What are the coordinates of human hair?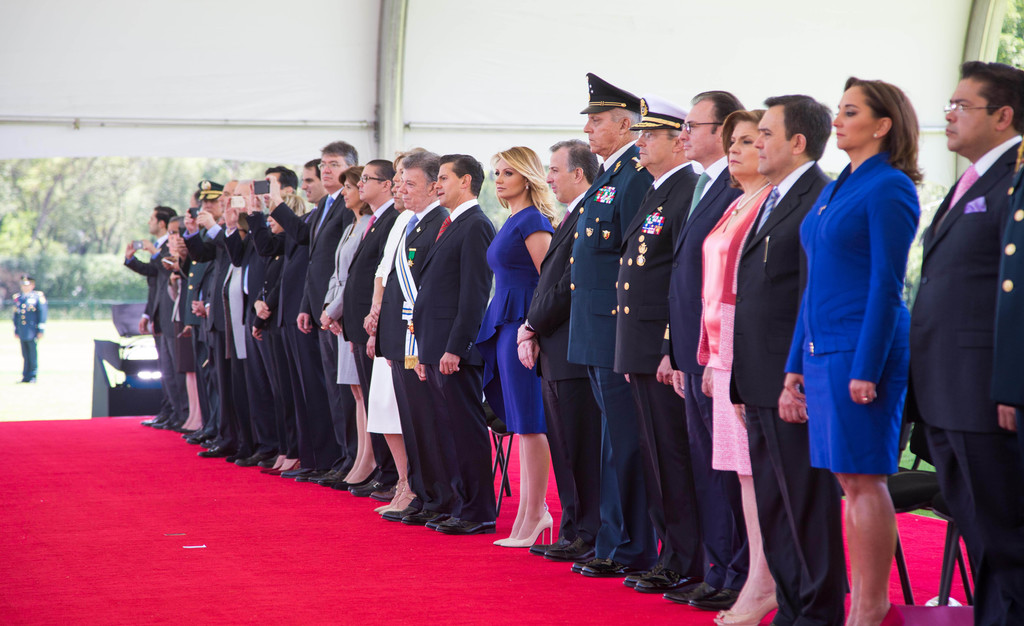
168,210,180,230.
